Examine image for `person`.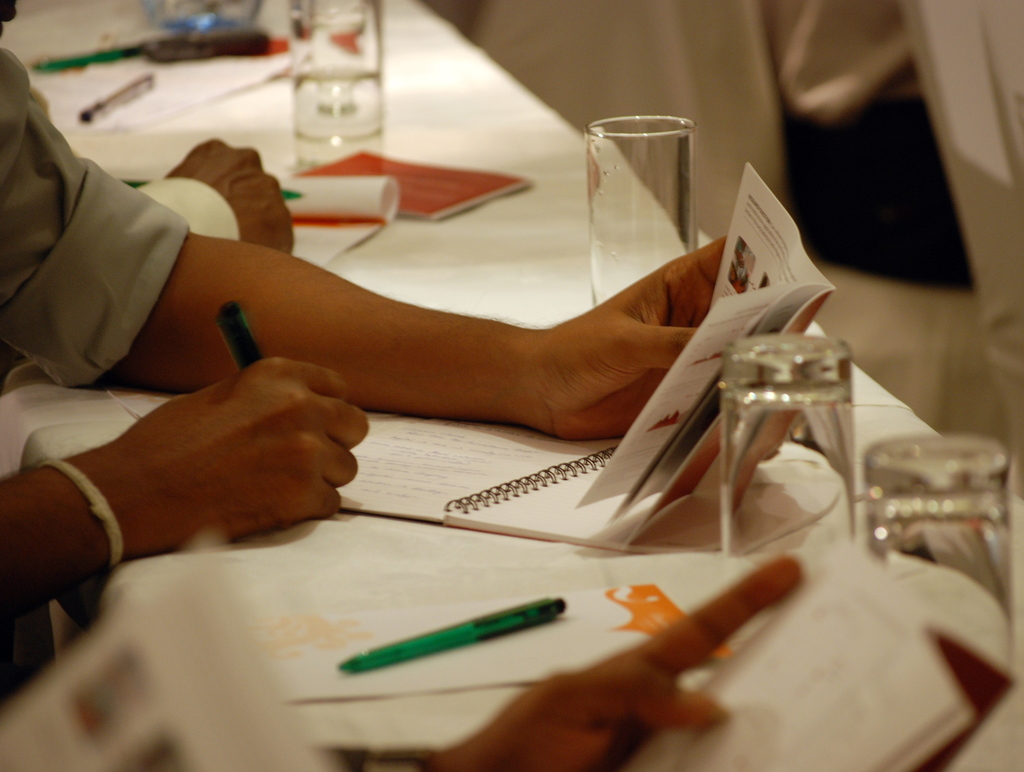
Examination result: Rect(0, 35, 732, 689).
